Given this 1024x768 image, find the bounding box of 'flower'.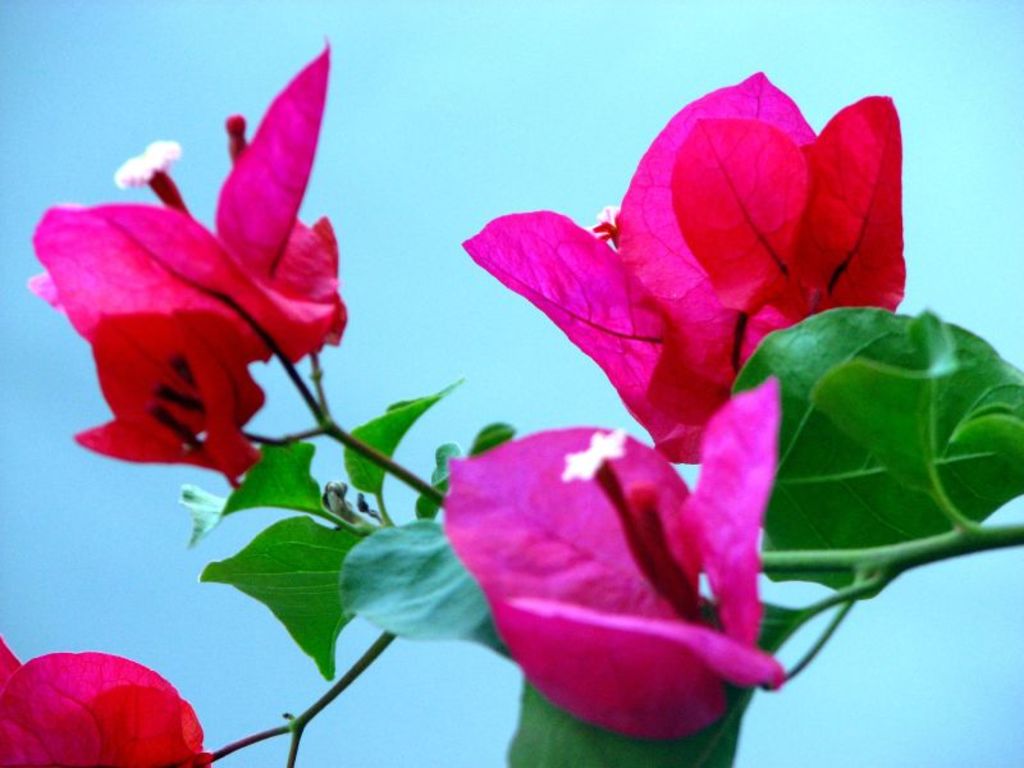
detection(74, 305, 264, 492).
